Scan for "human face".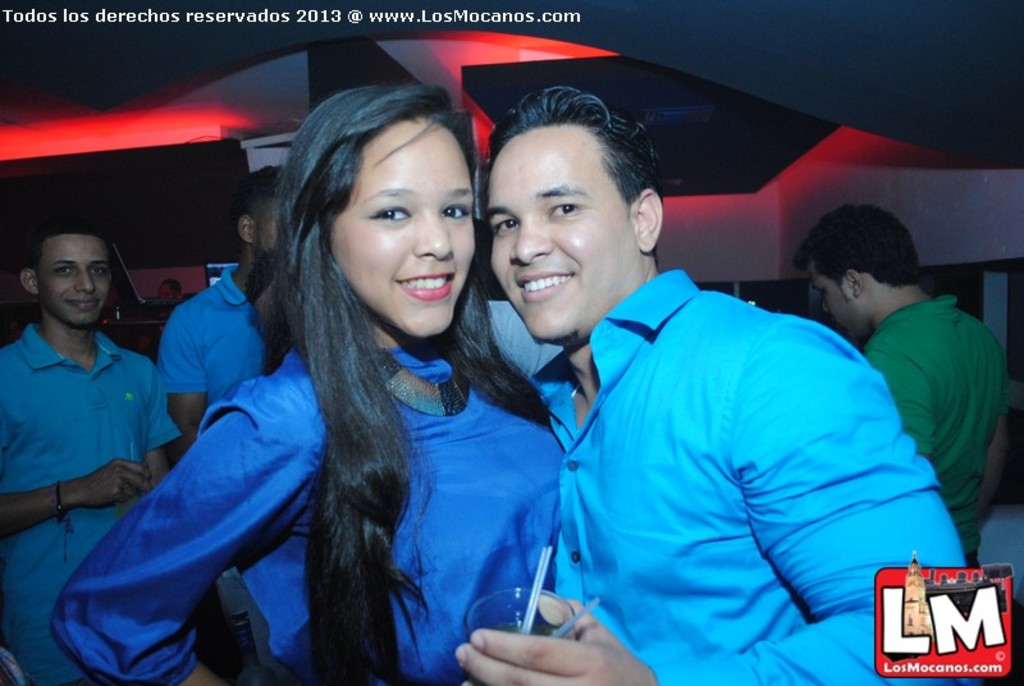
Scan result: <bbox>334, 116, 477, 340</bbox>.
